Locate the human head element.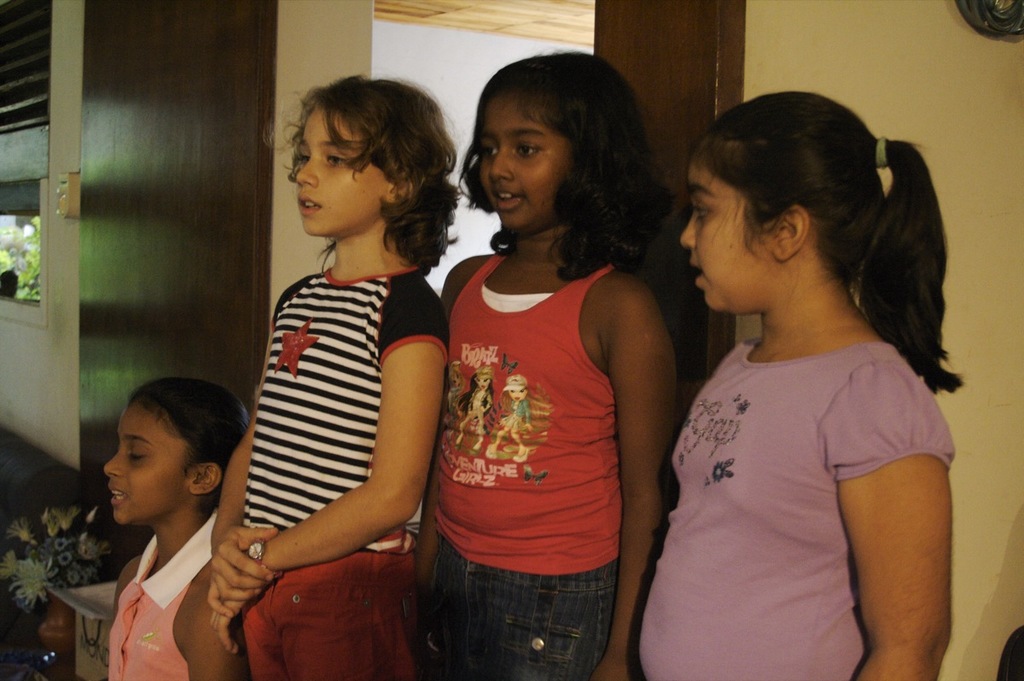
Element bbox: select_region(266, 72, 457, 239).
